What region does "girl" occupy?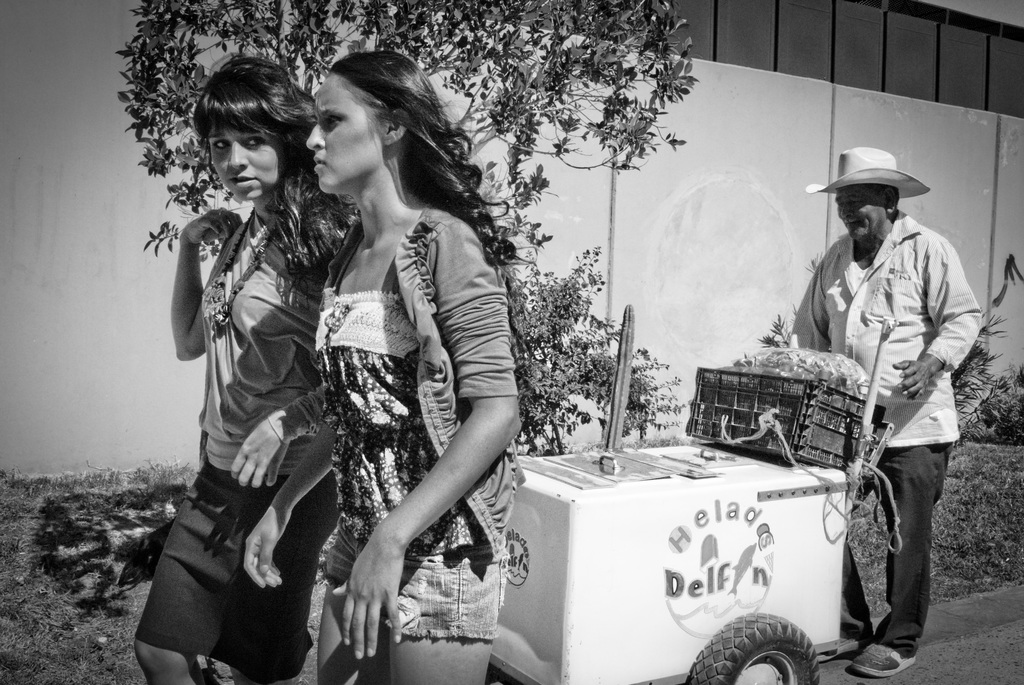
243 52 525 684.
